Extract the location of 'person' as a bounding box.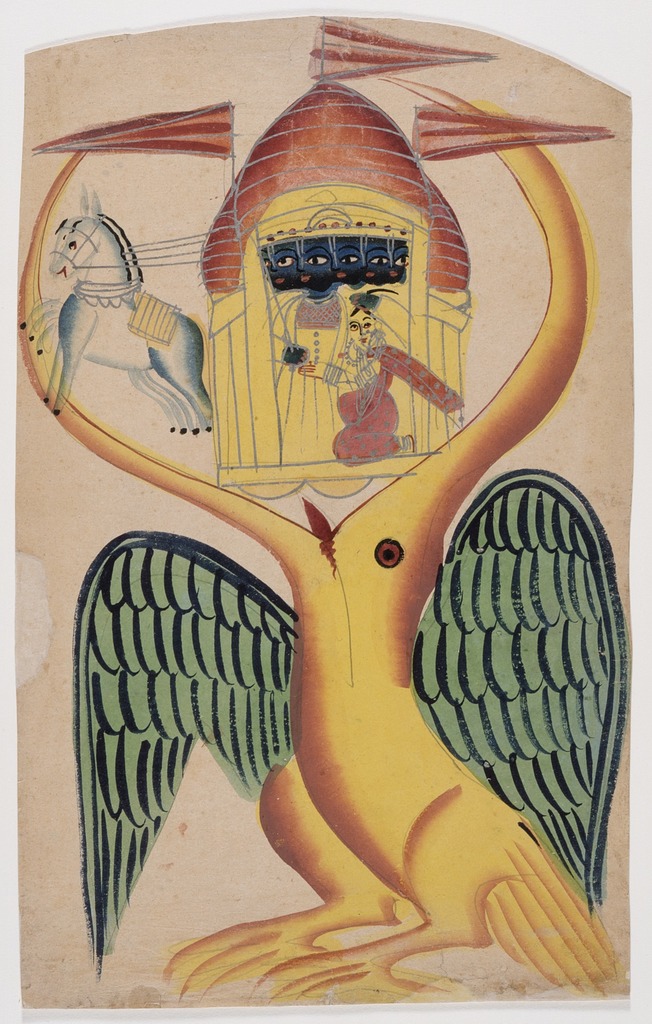
rect(285, 296, 464, 453).
